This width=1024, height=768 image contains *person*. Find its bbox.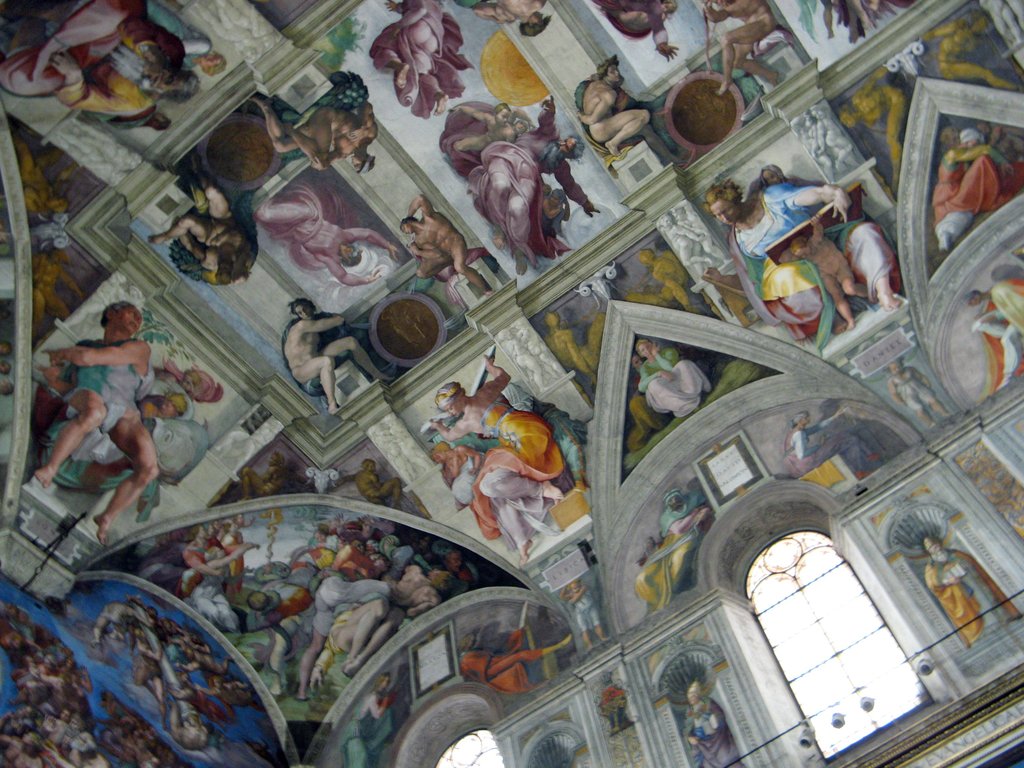
region(156, 157, 272, 284).
